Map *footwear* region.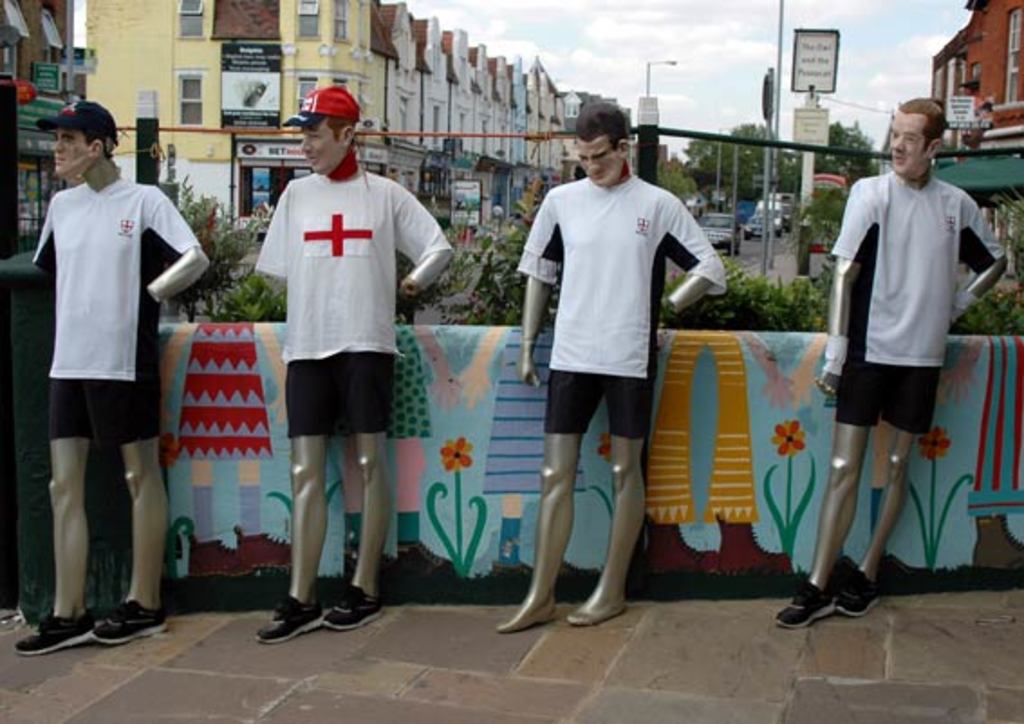
Mapped to crop(836, 576, 881, 614).
